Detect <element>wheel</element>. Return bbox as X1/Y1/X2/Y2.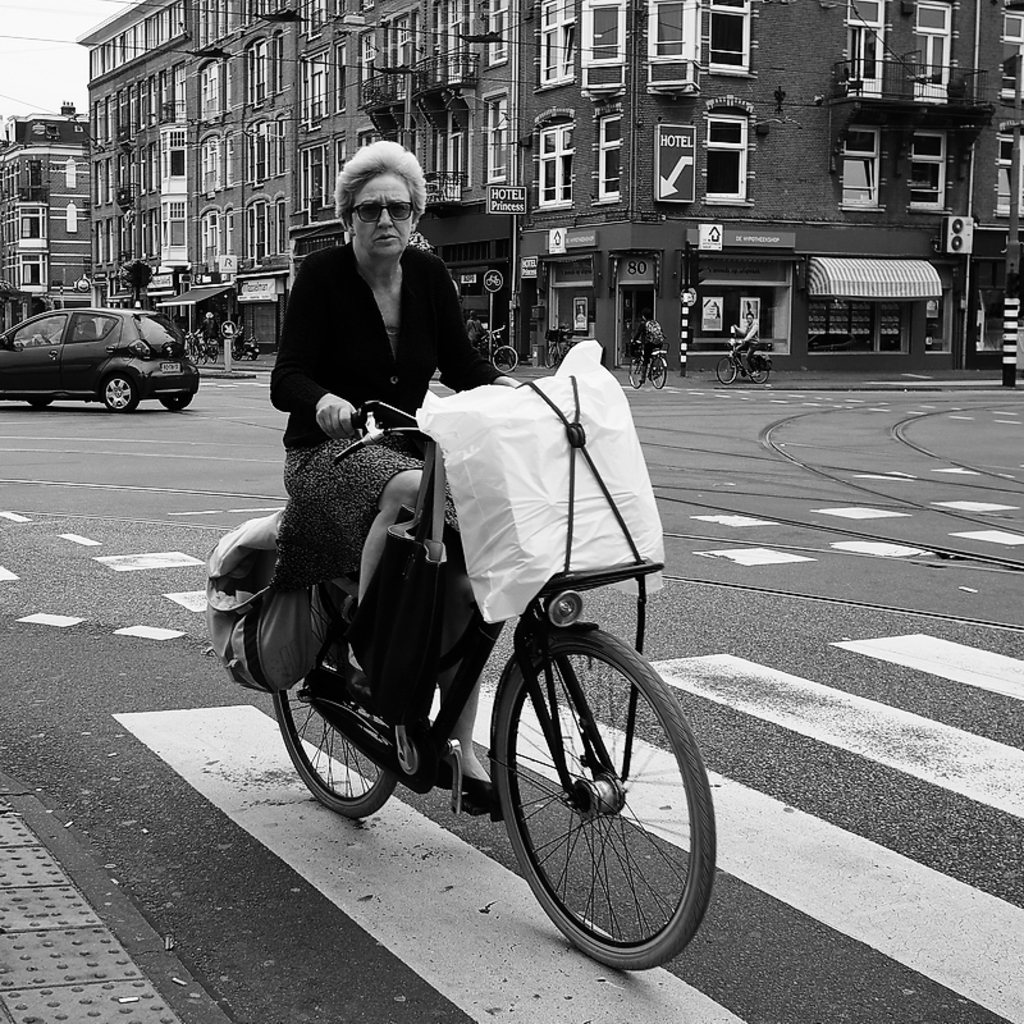
644/356/669/384.
